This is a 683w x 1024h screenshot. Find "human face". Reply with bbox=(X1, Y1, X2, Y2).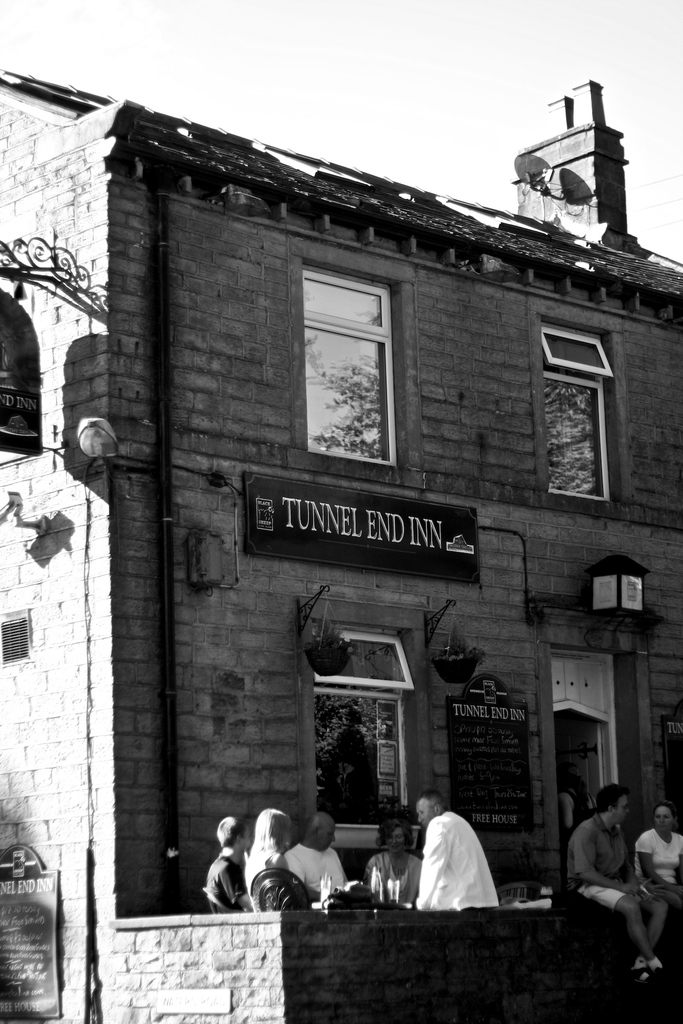
bbox=(611, 791, 628, 822).
